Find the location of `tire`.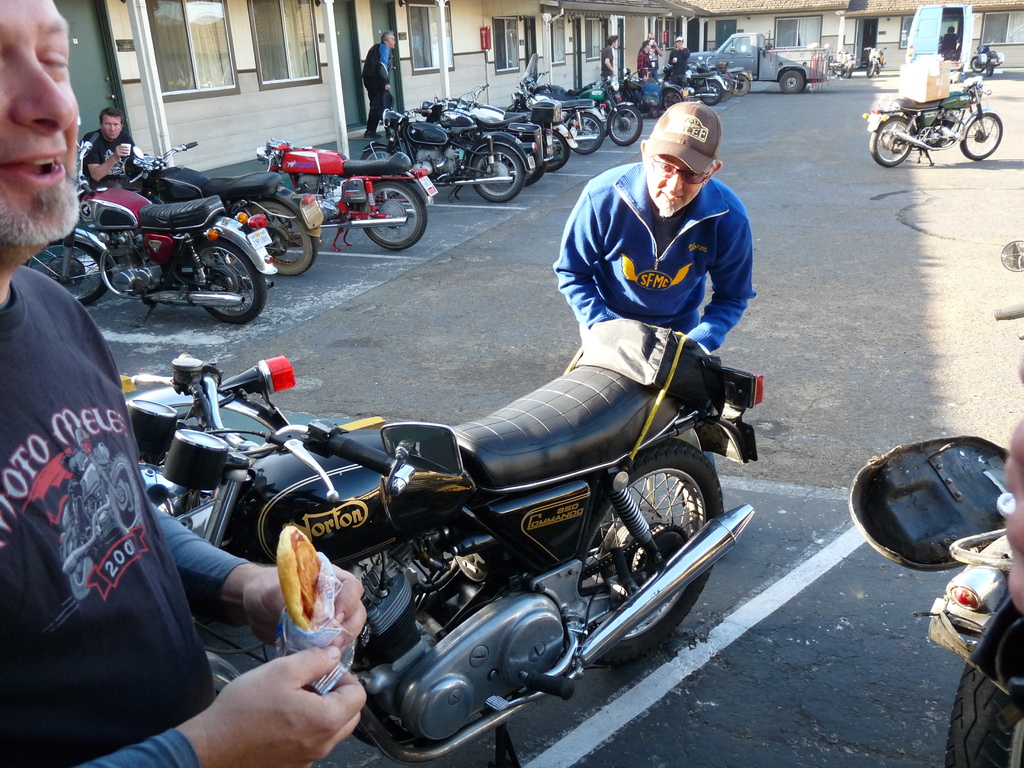
Location: x1=988 y1=63 x2=991 y2=76.
